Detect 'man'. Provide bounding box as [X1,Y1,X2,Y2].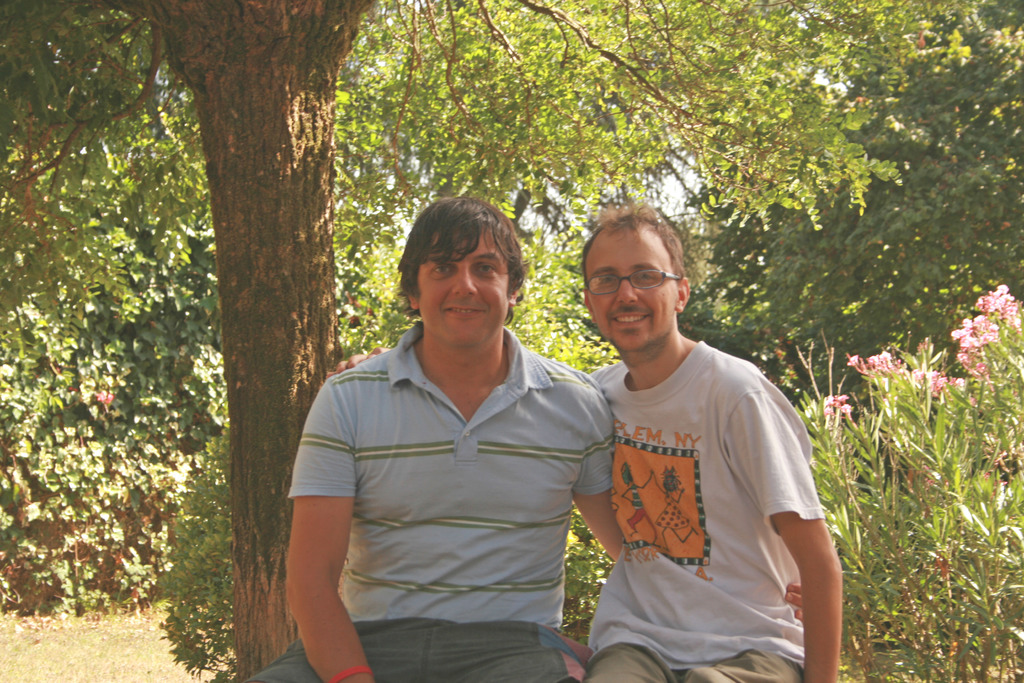
[327,196,849,682].
